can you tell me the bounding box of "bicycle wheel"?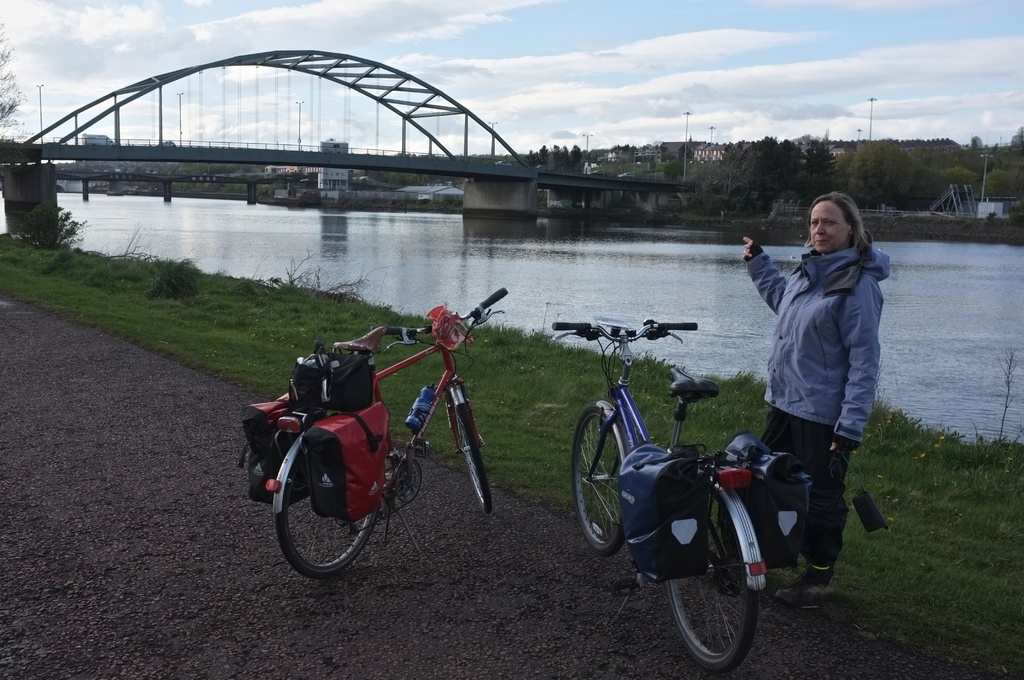
273,449,378,580.
